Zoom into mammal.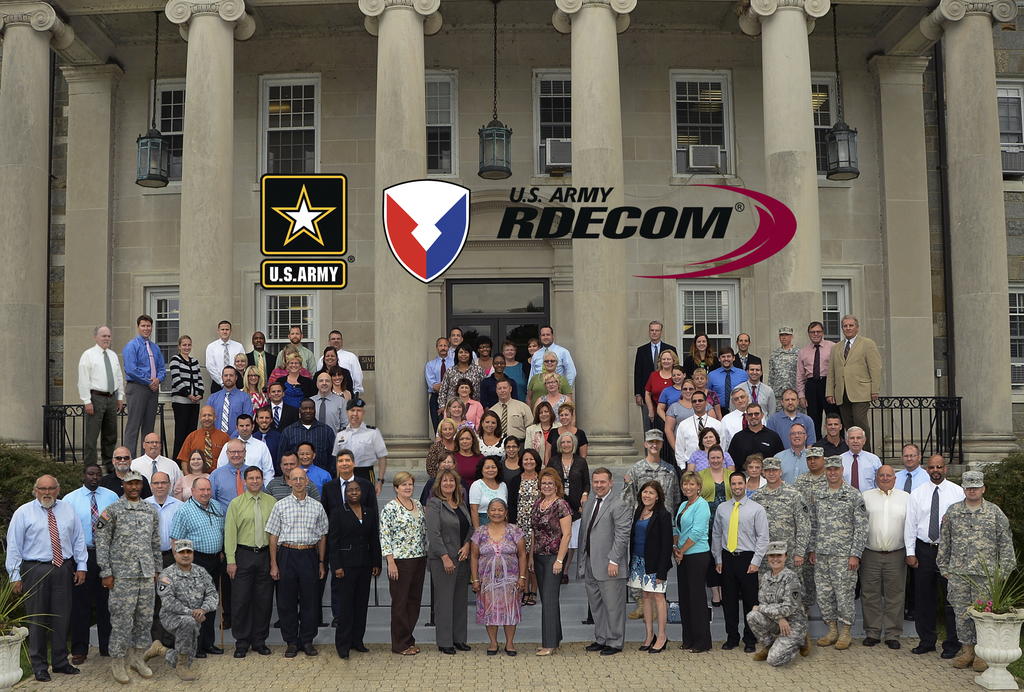
Zoom target: [620, 430, 680, 627].
